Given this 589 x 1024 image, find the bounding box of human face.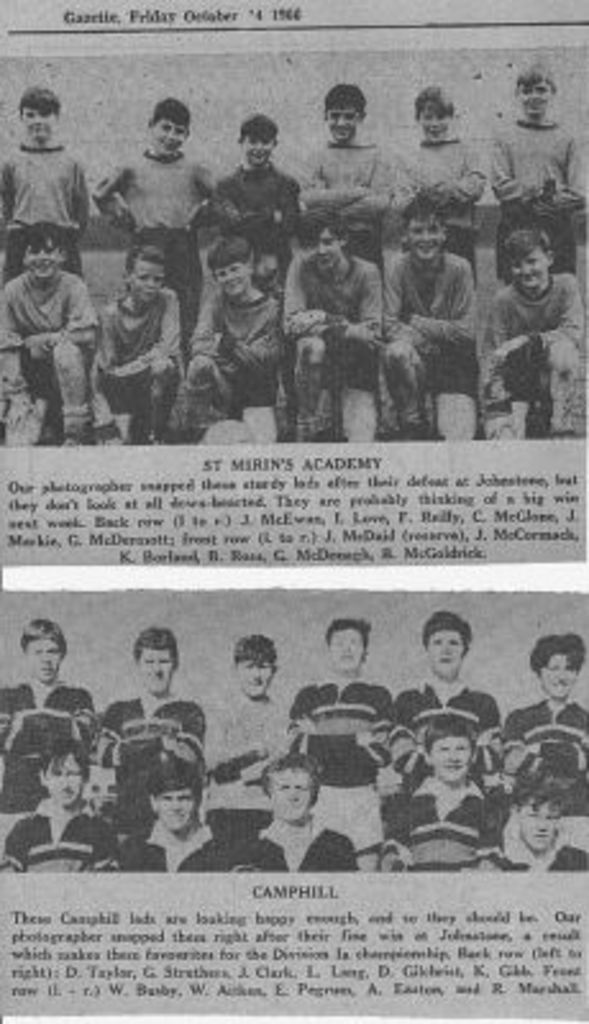
(left=543, top=653, right=576, bottom=696).
